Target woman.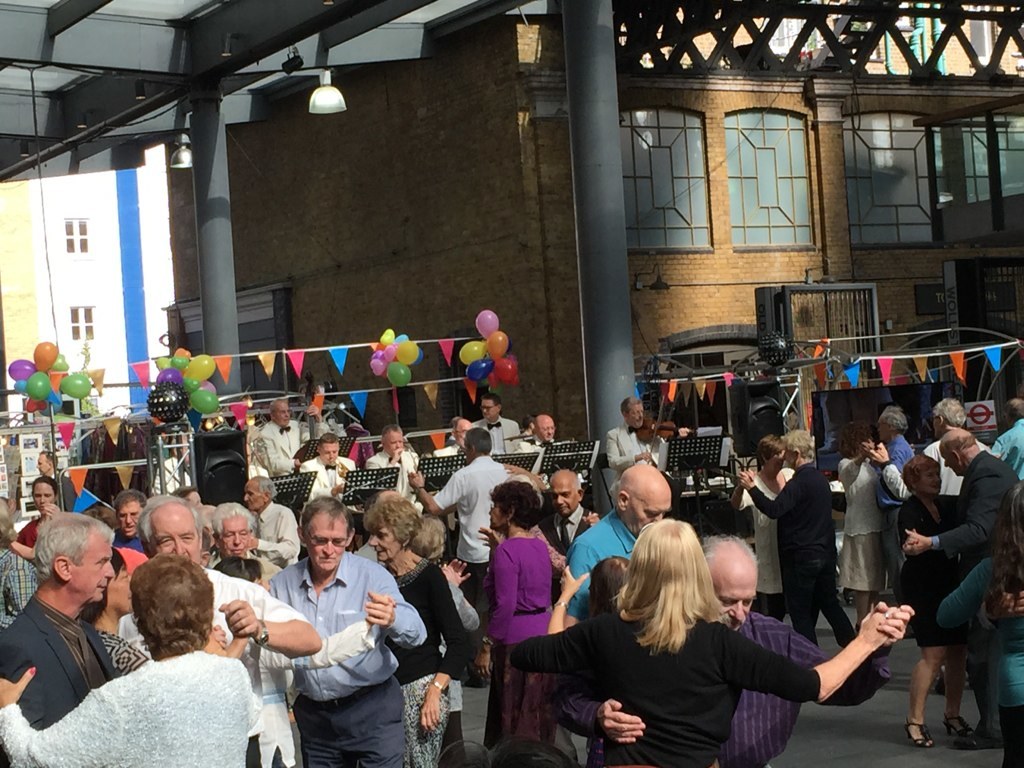
Target region: pyautogui.locateOnScreen(19, 474, 60, 548).
